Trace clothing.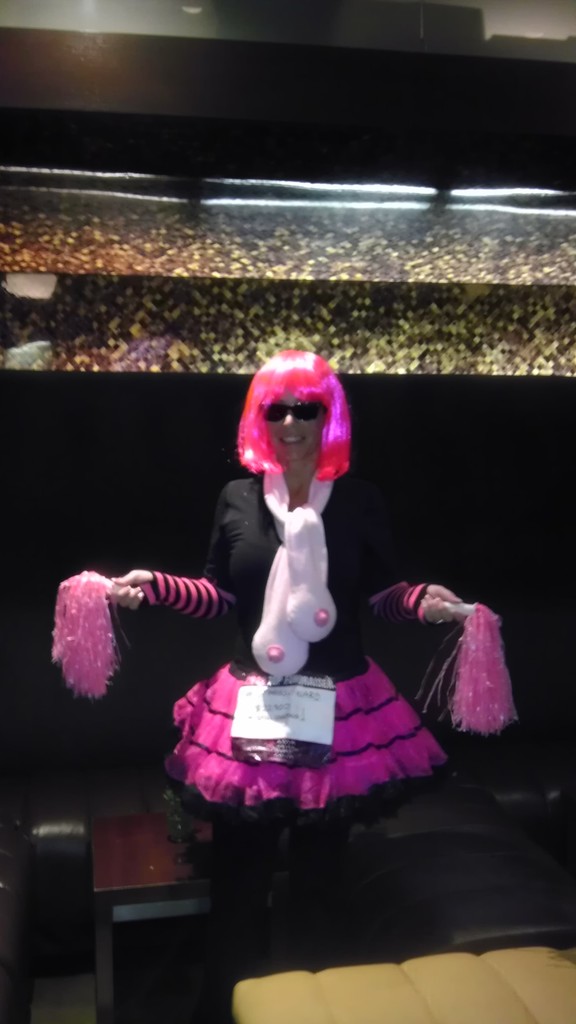
Traced to bbox(128, 468, 467, 829).
